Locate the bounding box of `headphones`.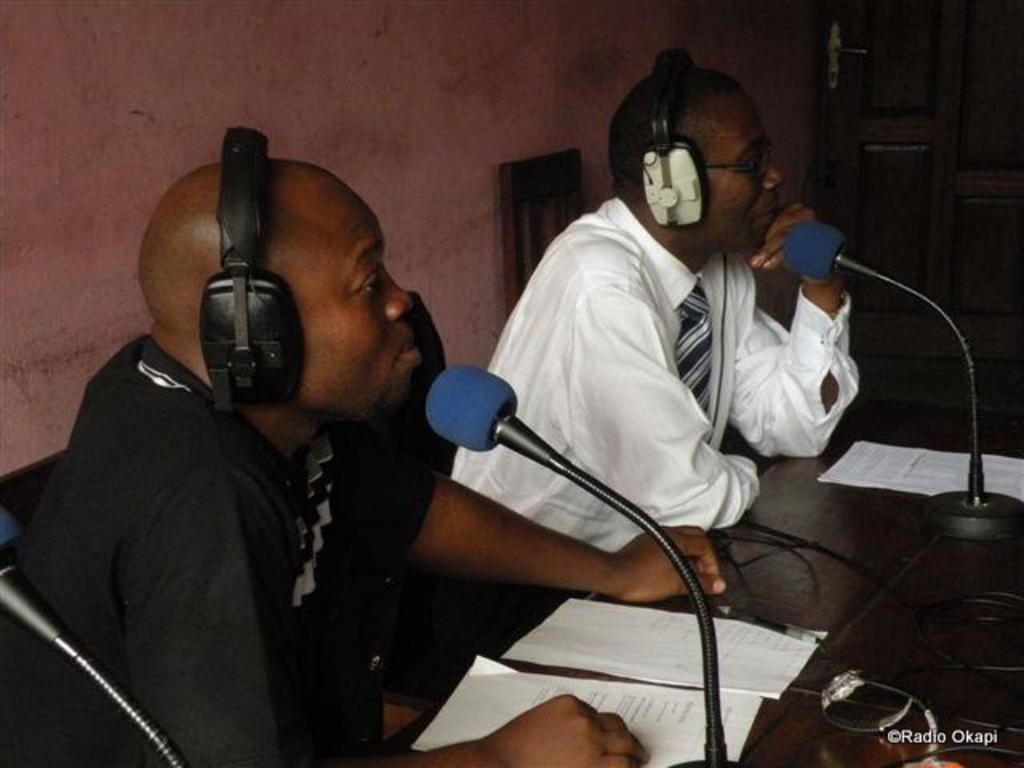
Bounding box: Rect(643, 46, 730, 446).
